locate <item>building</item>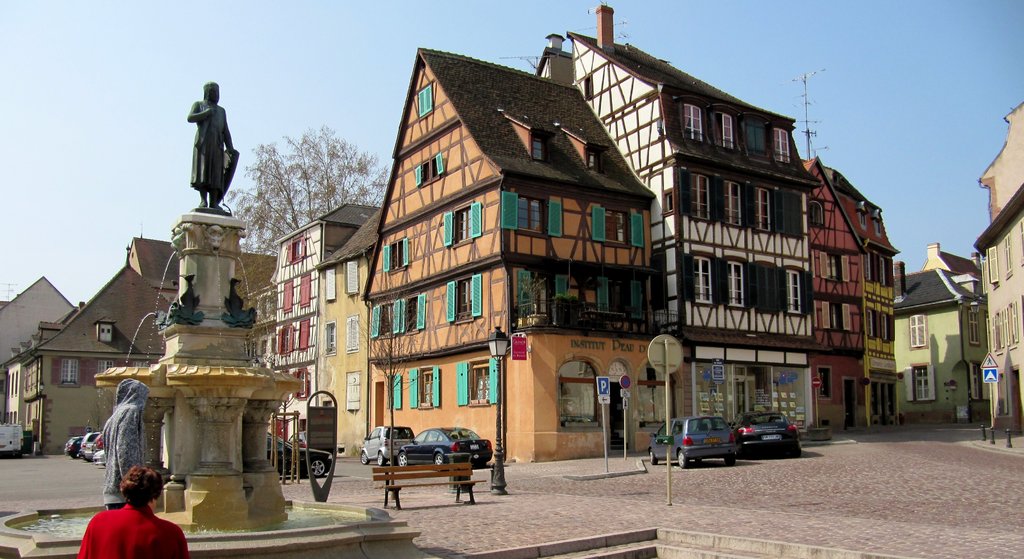
(972, 101, 1023, 430)
